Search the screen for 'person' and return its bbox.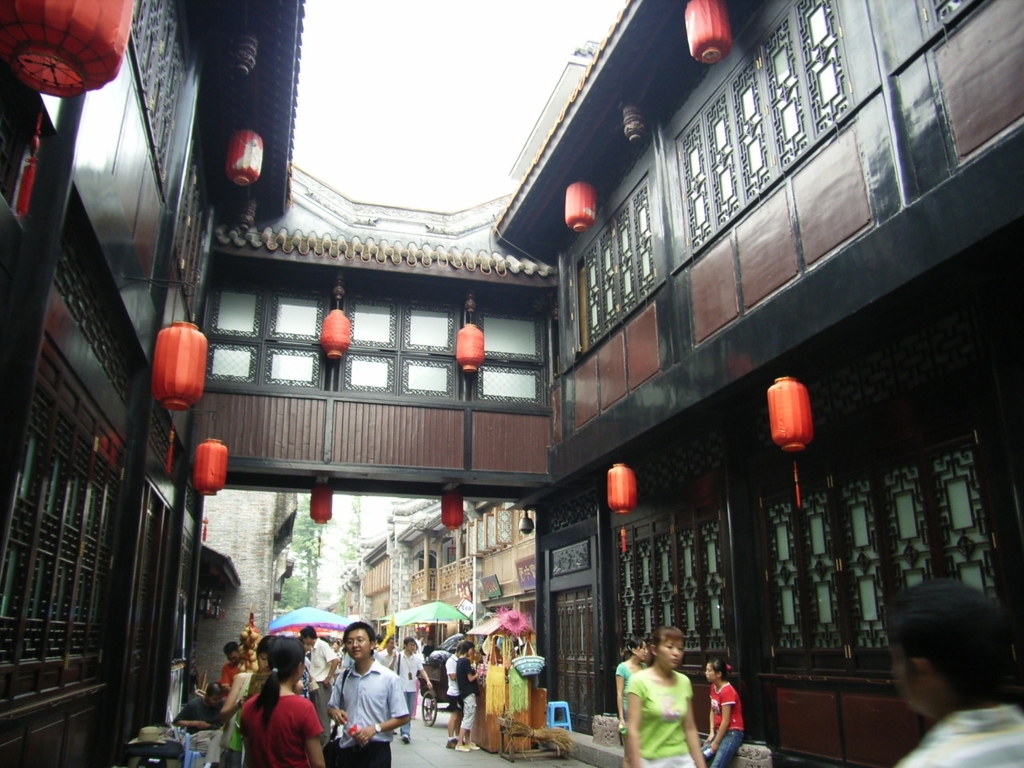
Found: BBox(885, 576, 1023, 767).
